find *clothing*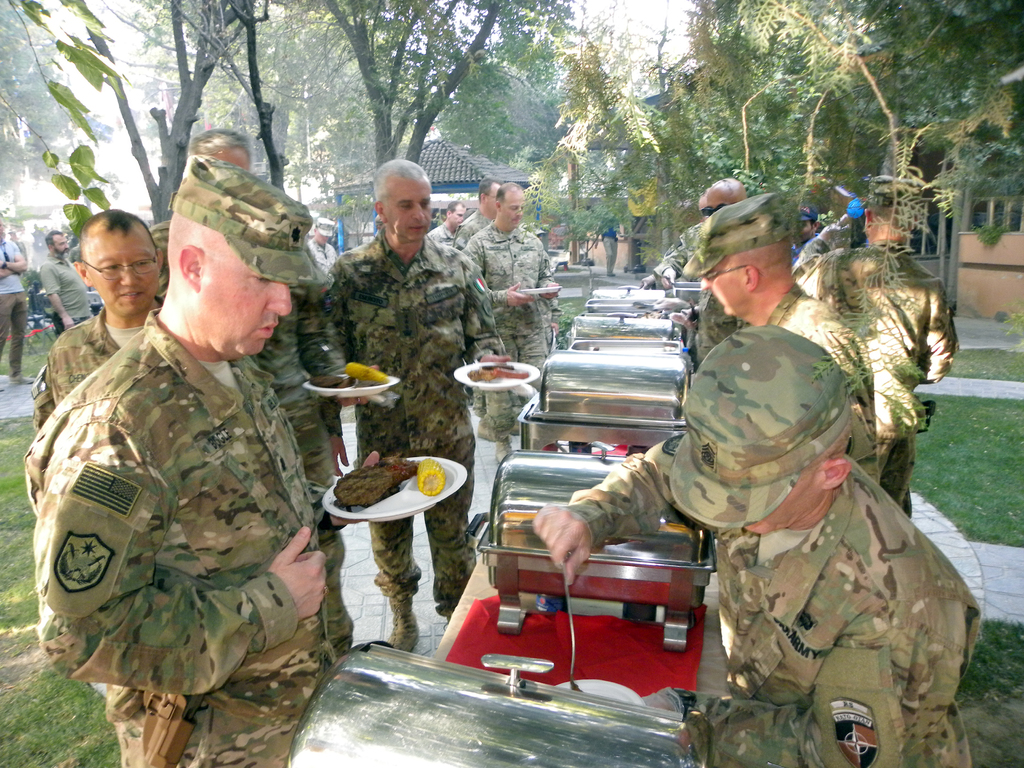
crop(237, 270, 350, 650)
